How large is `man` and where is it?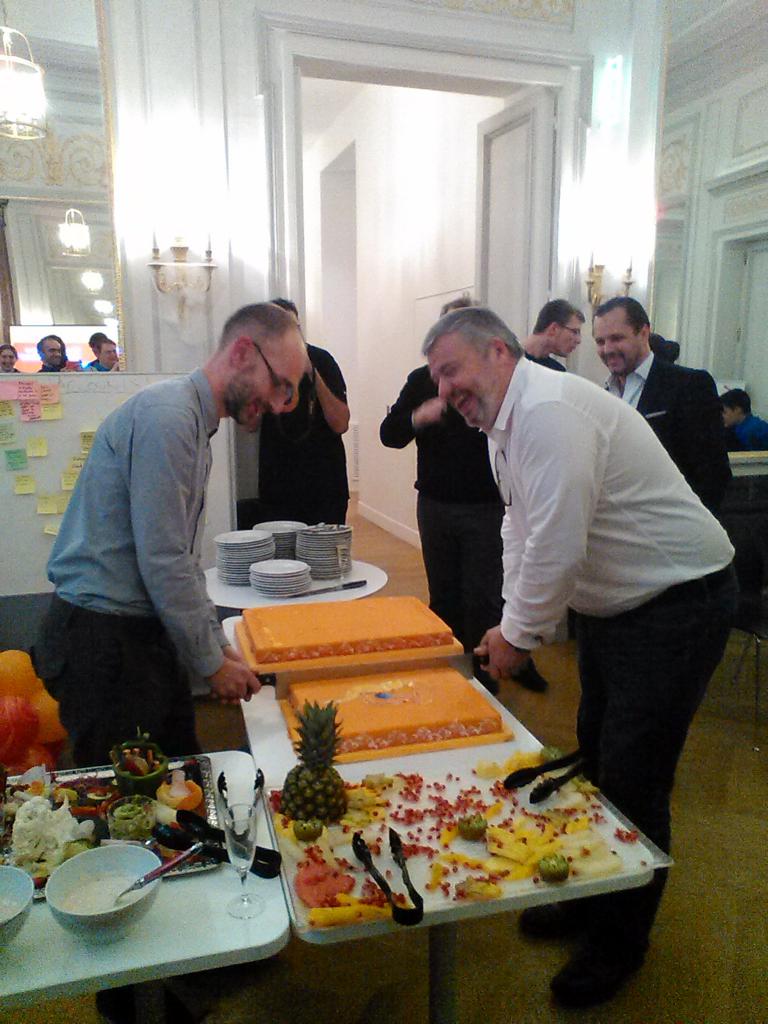
Bounding box: 266,305,353,531.
